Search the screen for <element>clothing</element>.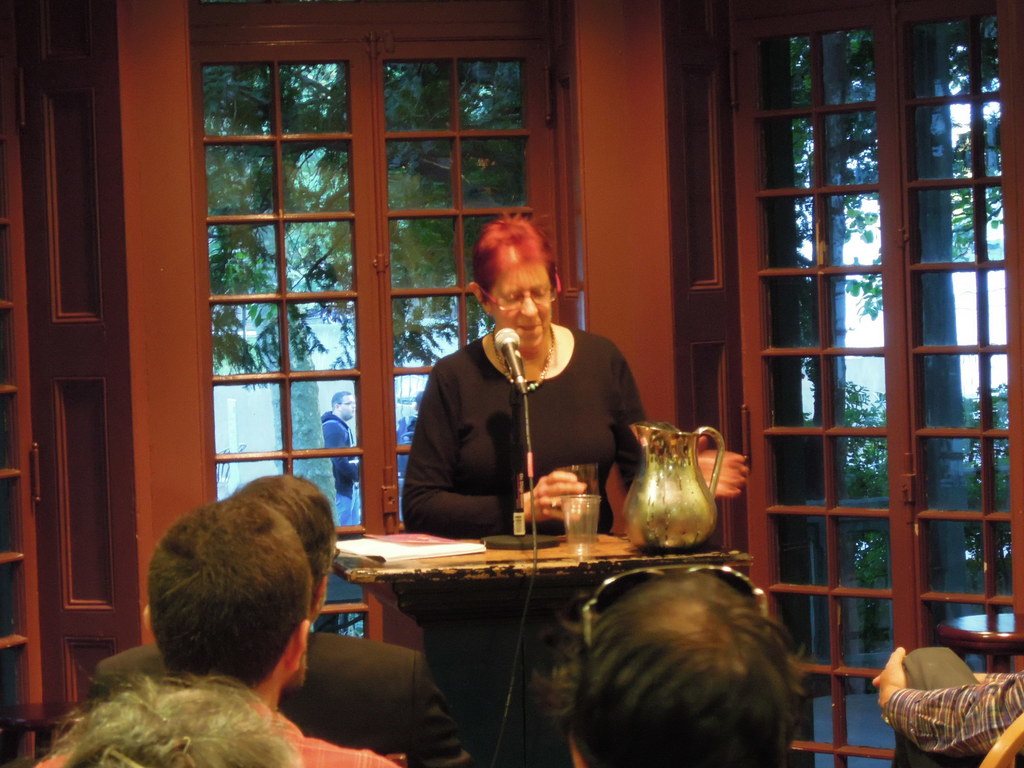
Found at crop(91, 620, 472, 763).
